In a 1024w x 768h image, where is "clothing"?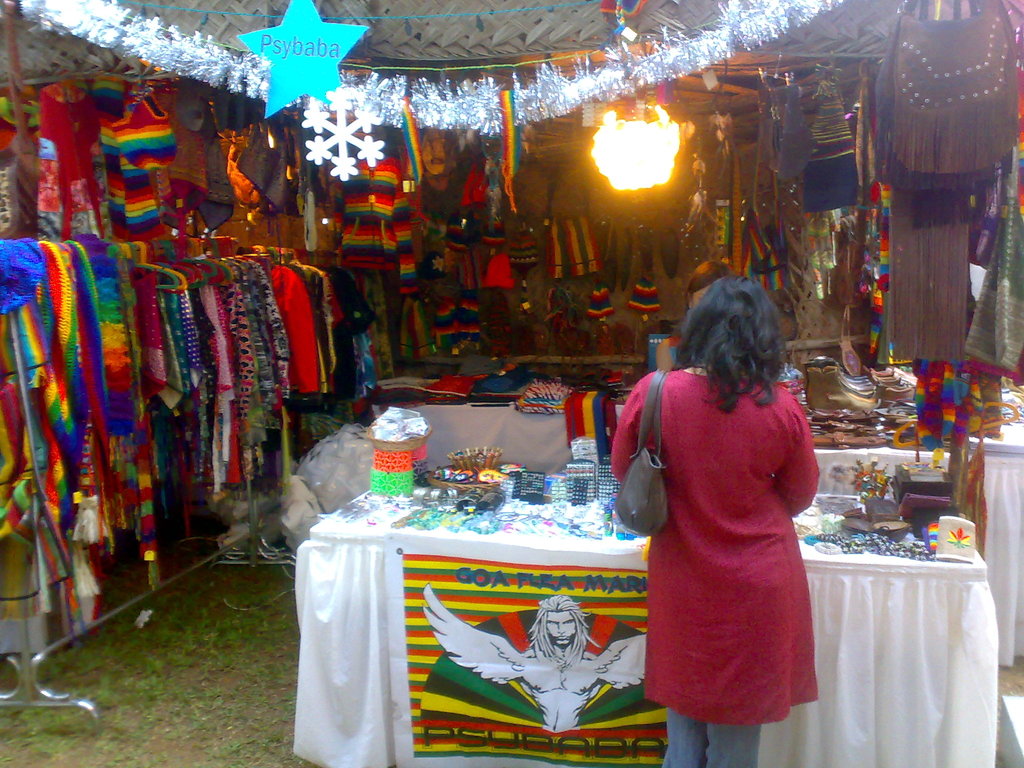
[602, 370, 834, 767].
